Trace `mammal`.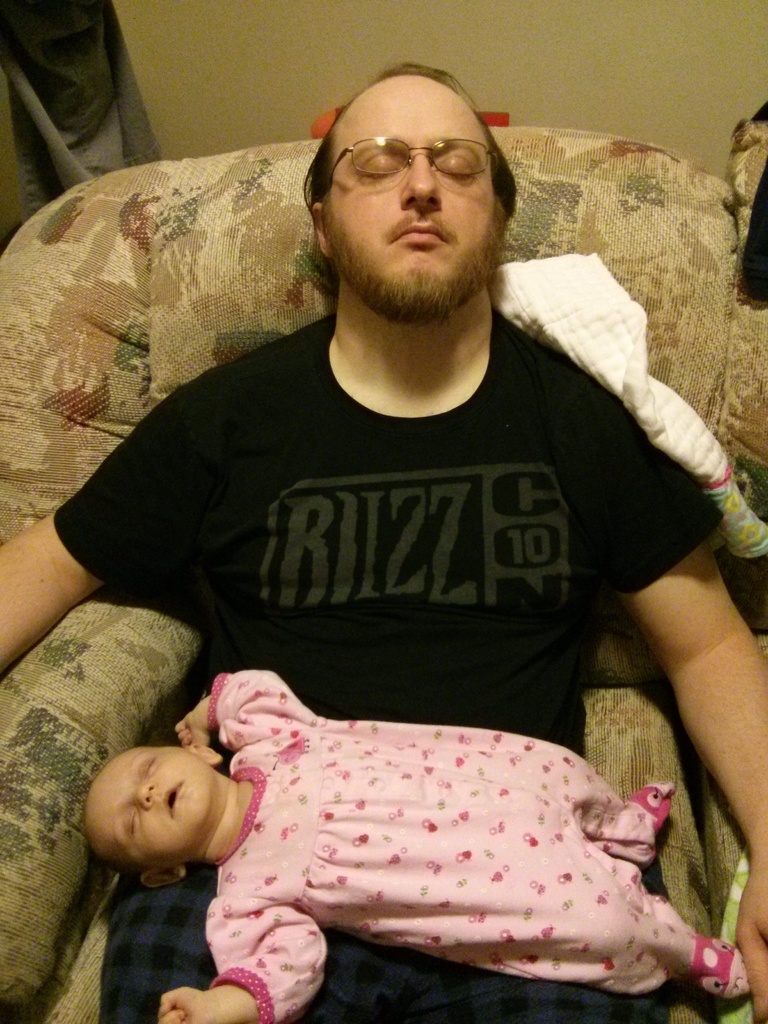
Traced to <region>82, 668, 751, 1023</region>.
